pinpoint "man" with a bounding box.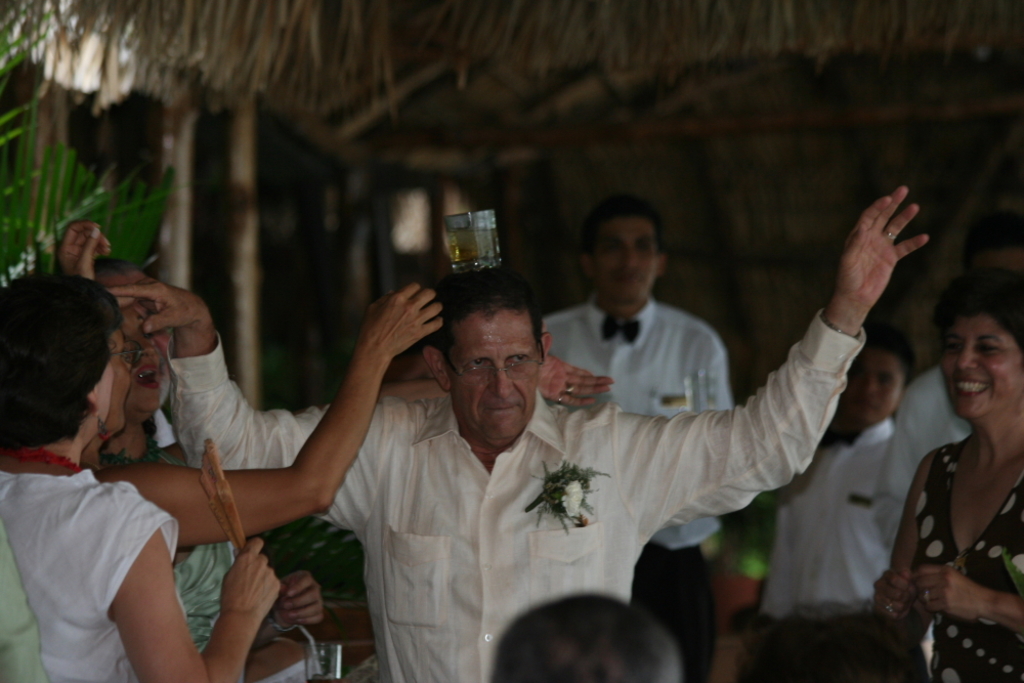
box=[76, 213, 694, 677].
